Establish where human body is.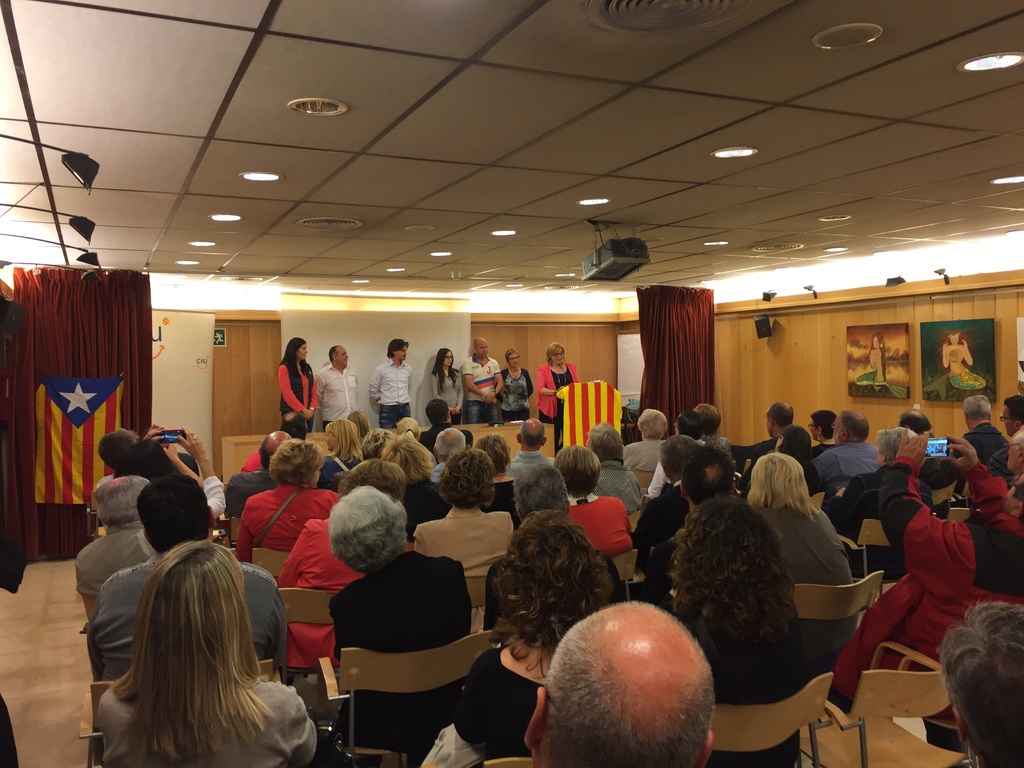
Established at box(77, 463, 292, 694).
